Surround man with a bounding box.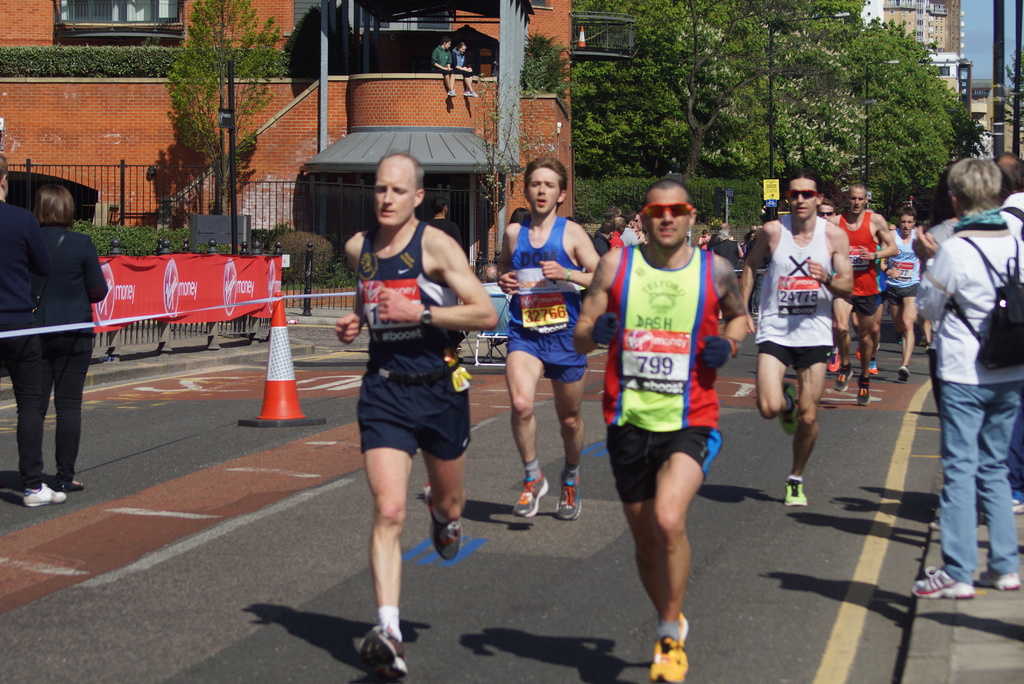
(705, 221, 736, 250).
